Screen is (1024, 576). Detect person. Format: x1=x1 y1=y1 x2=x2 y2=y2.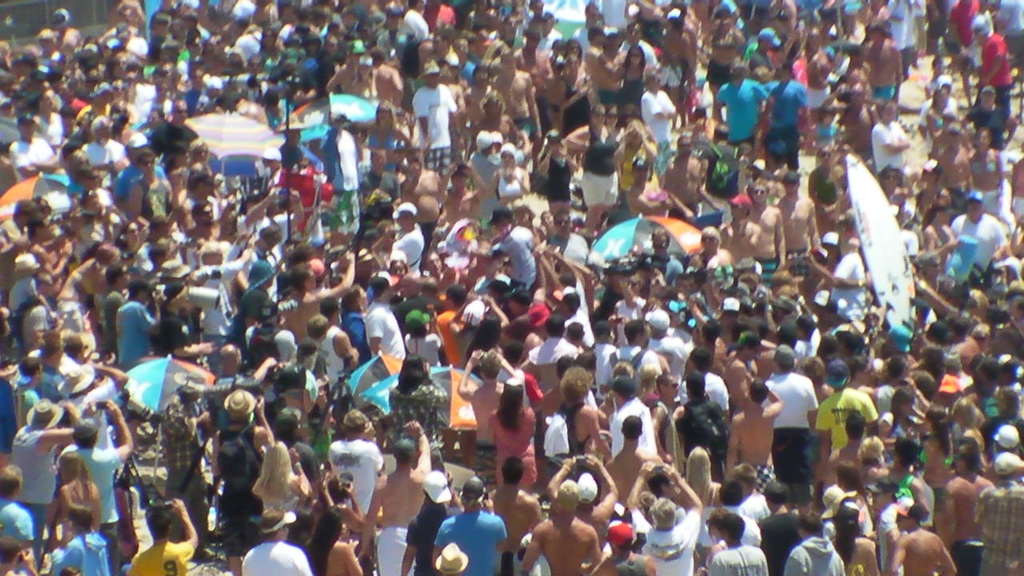
x1=210 y1=341 x2=278 y2=430.
